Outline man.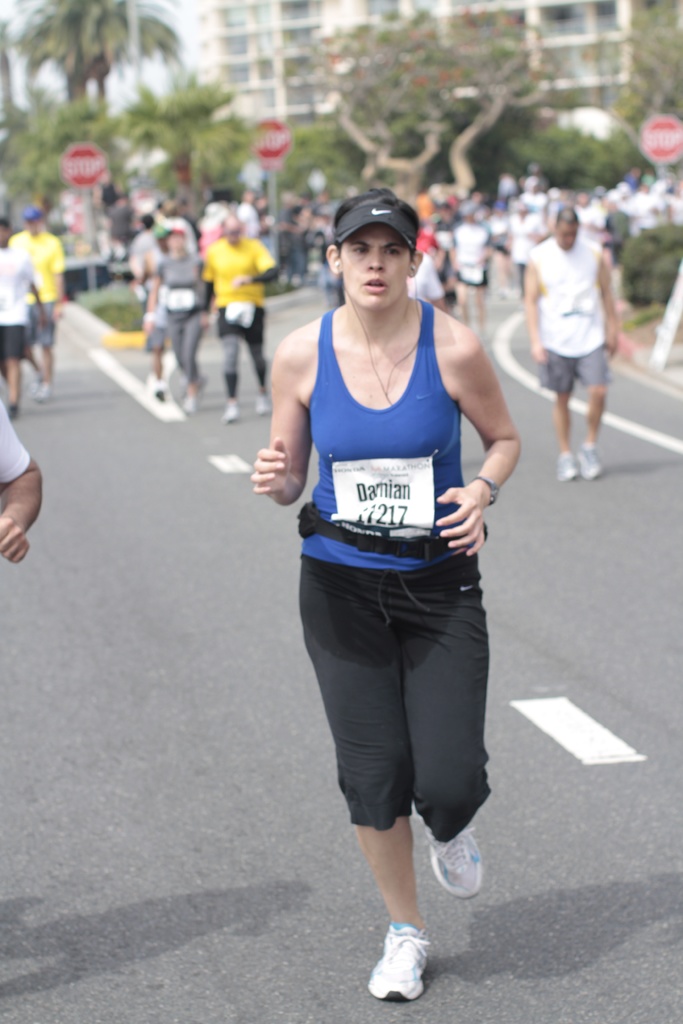
Outline: 0, 231, 60, 426.
